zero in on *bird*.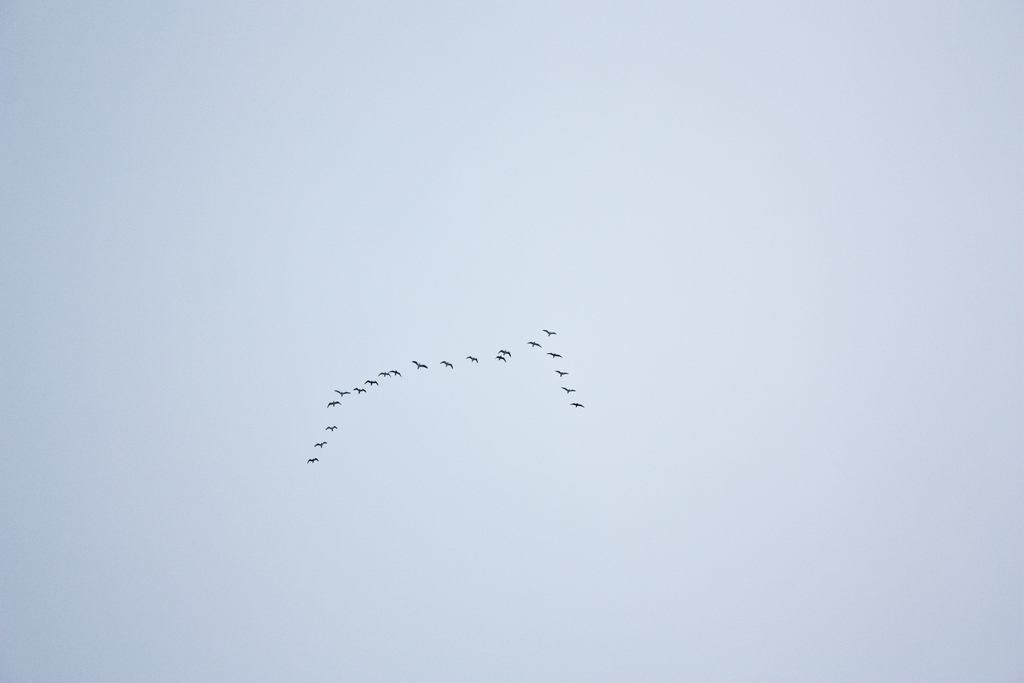
Zeroed in: (324, 401, 341, 410).
